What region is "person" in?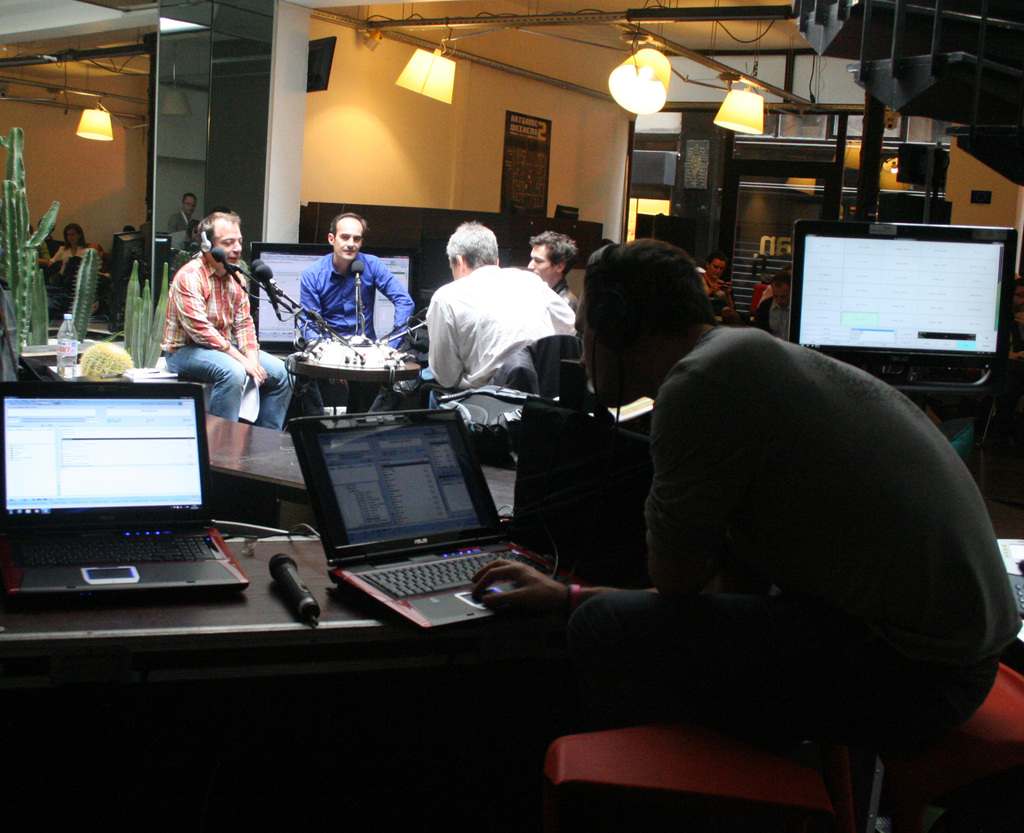
crop(425, 228, 581, 416).
